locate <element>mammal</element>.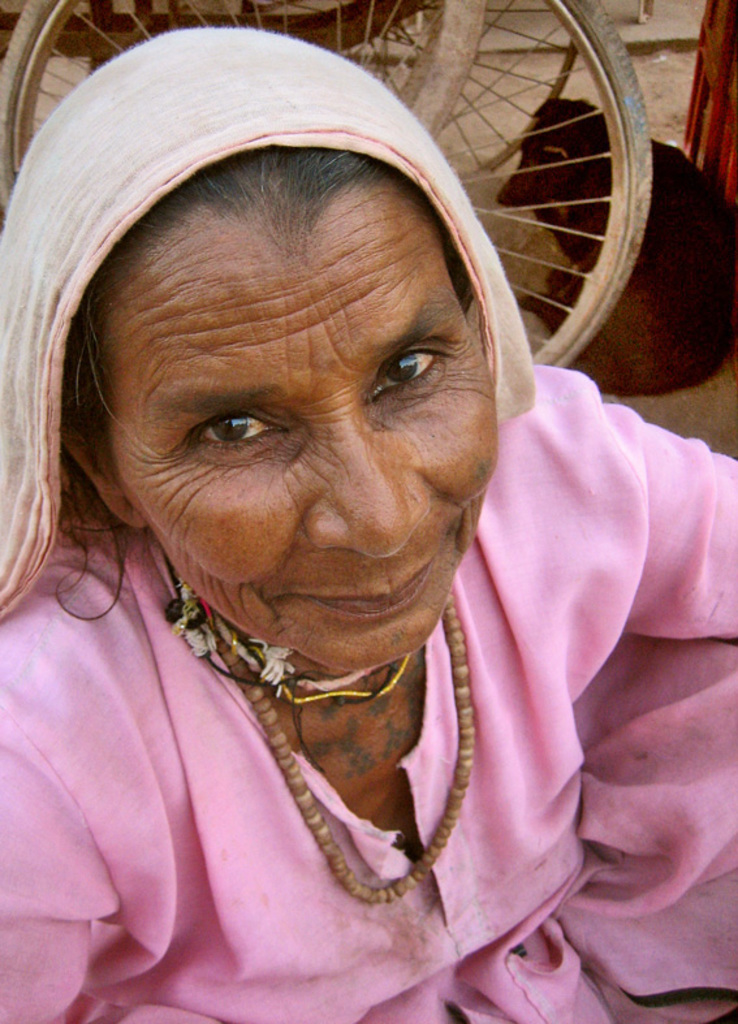
Bounding box: <region>0, 0, 712, 1023</region>.
